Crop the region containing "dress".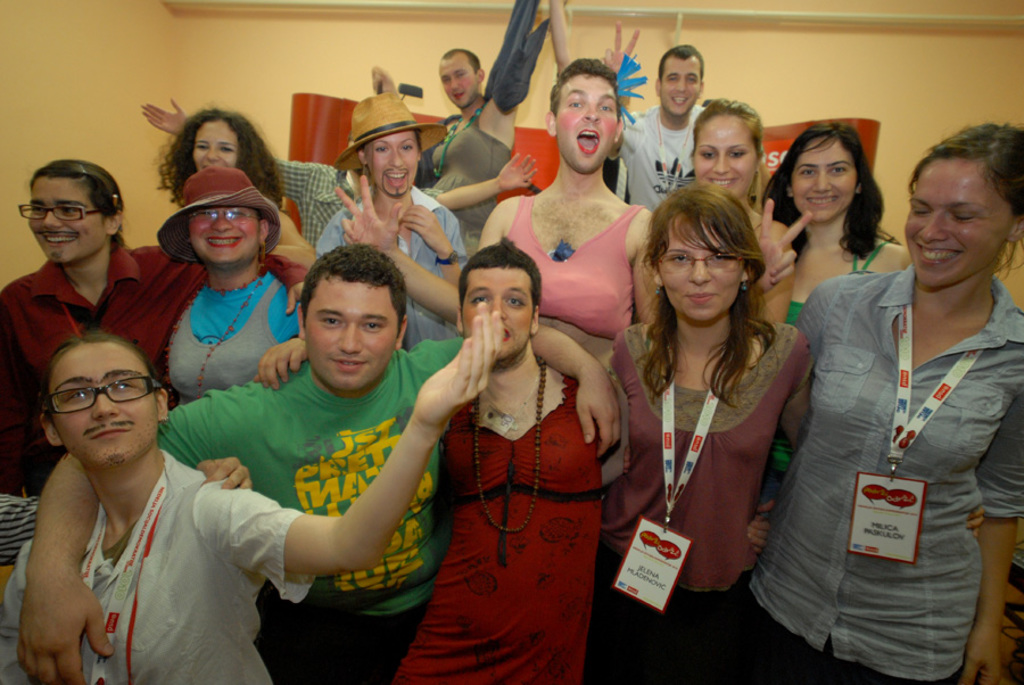
Crop region: x1=387, y1=374, x2=603, y2=684.
